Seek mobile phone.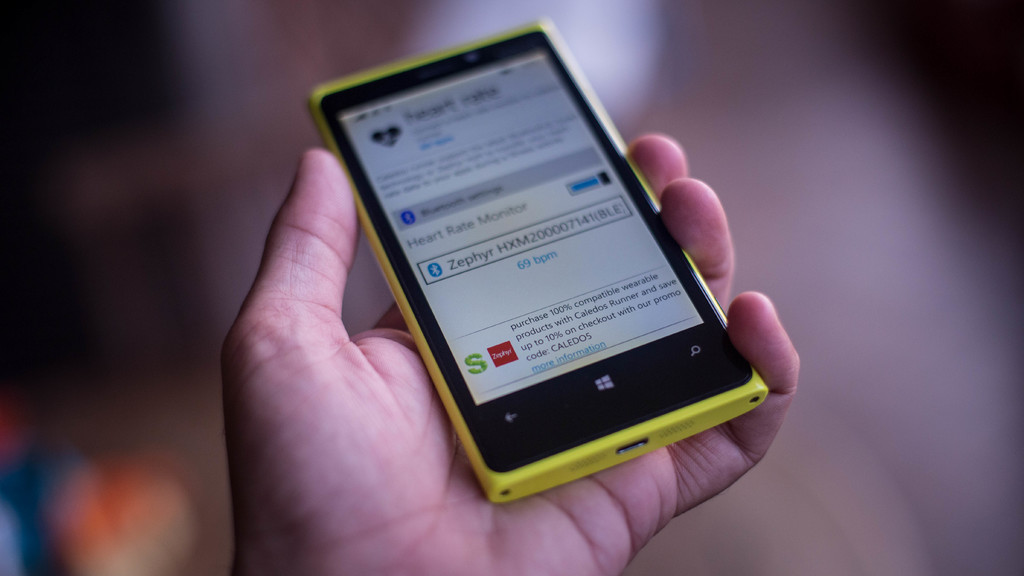
308:25:762:495.
